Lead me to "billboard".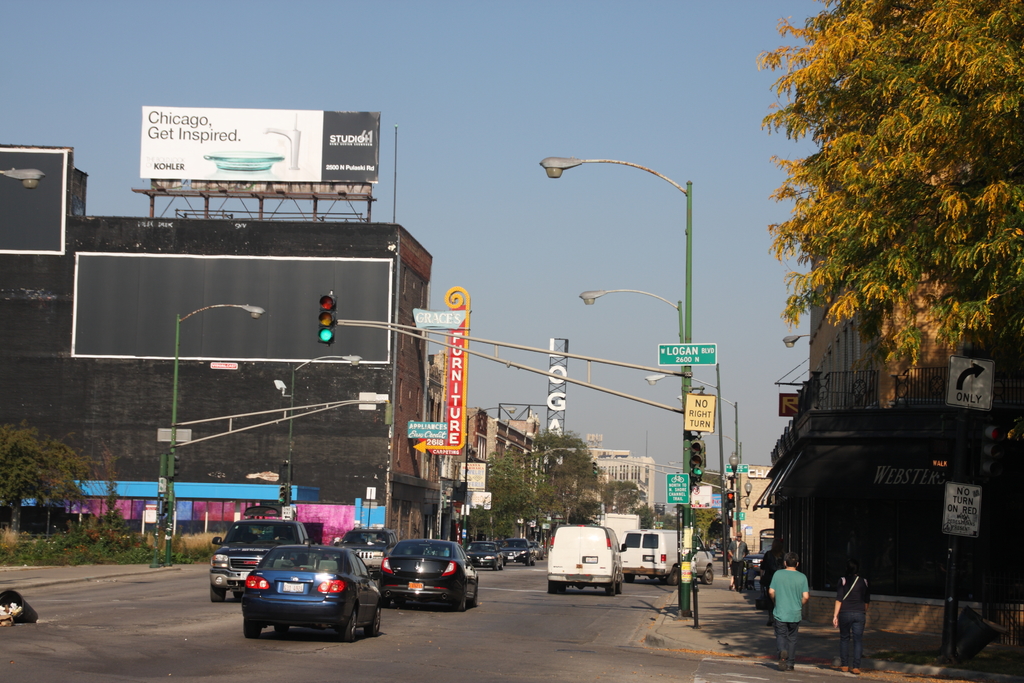
Lead to [940, 355, 986, 413].
